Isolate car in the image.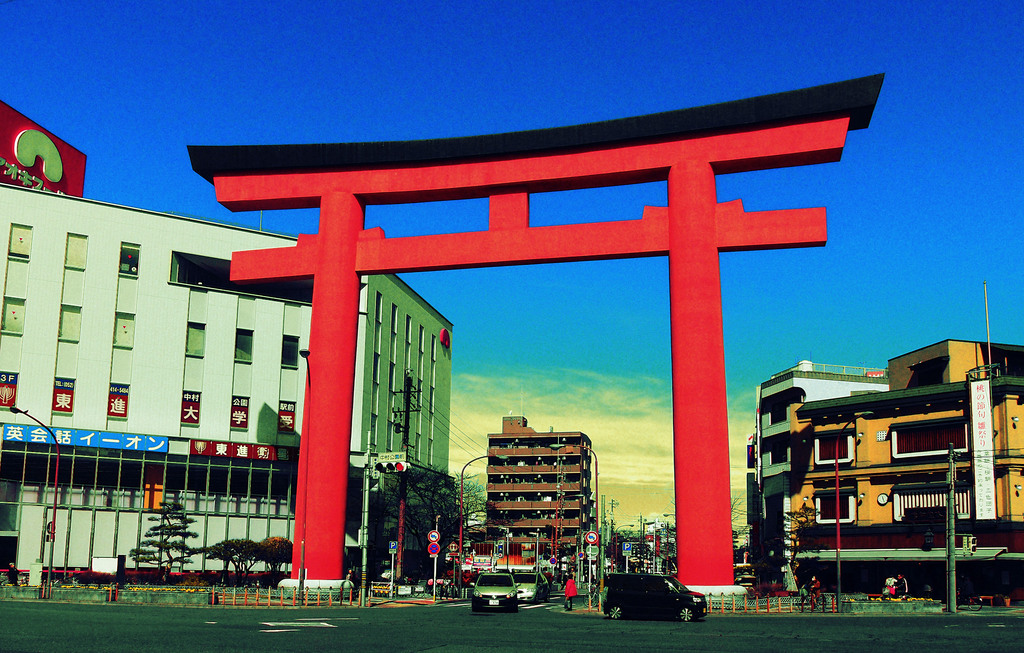
Isolated region: bbox=(519, 564, 550, 601).
